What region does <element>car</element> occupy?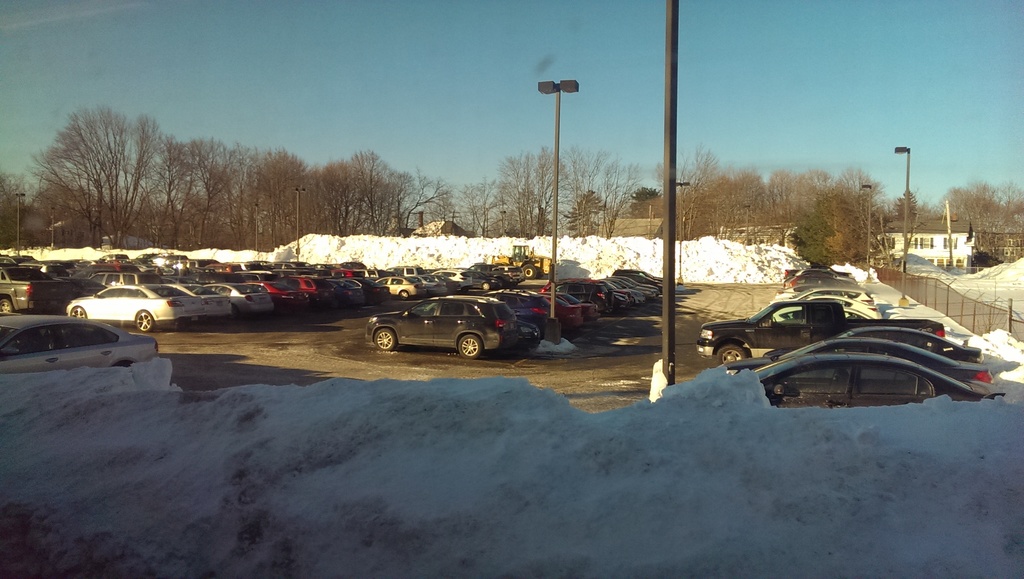
select_region(0, 312, 158, 377).
